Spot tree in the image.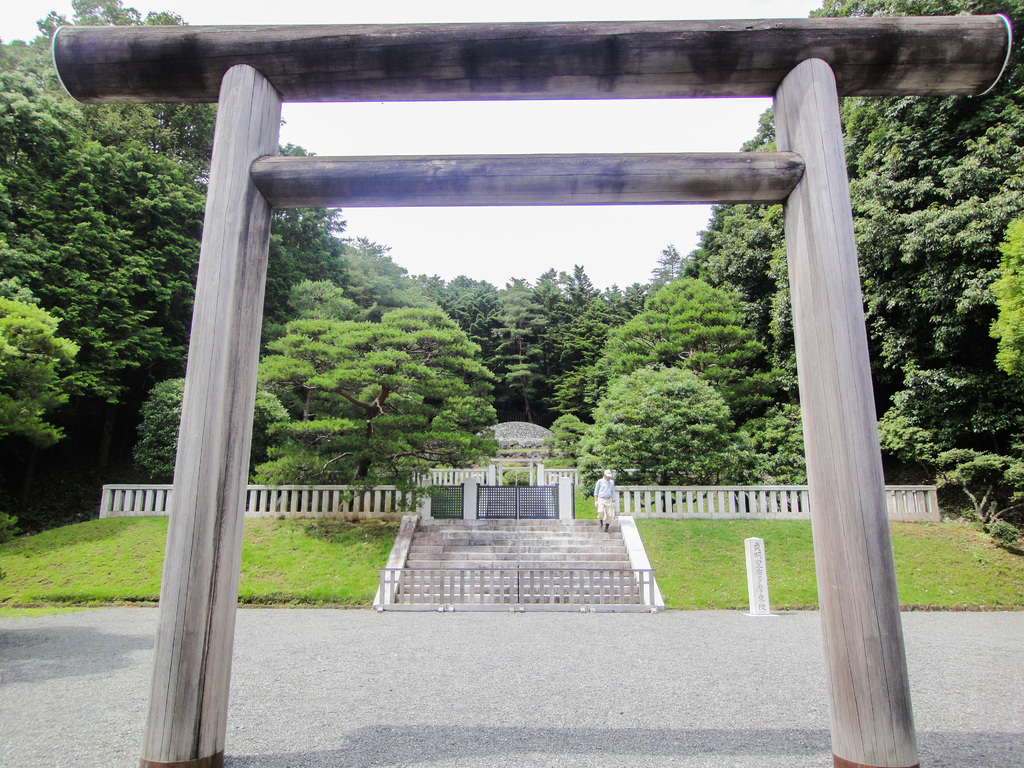
tree found at left=253, top=236, right=497, bottom=508.
